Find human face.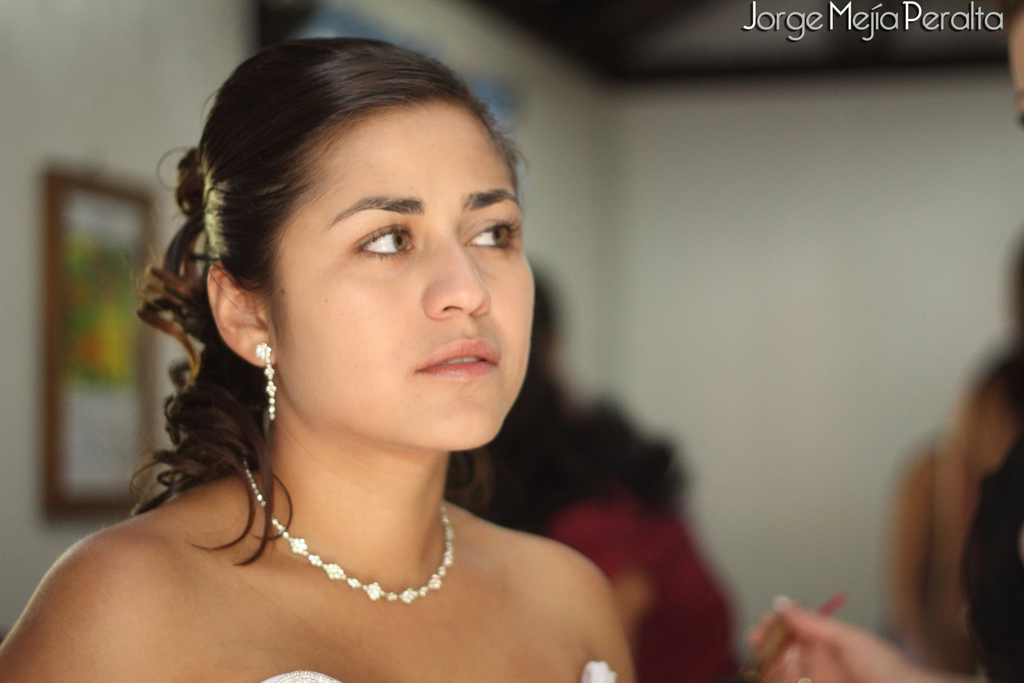
locate(268, 104, 539, 448).
